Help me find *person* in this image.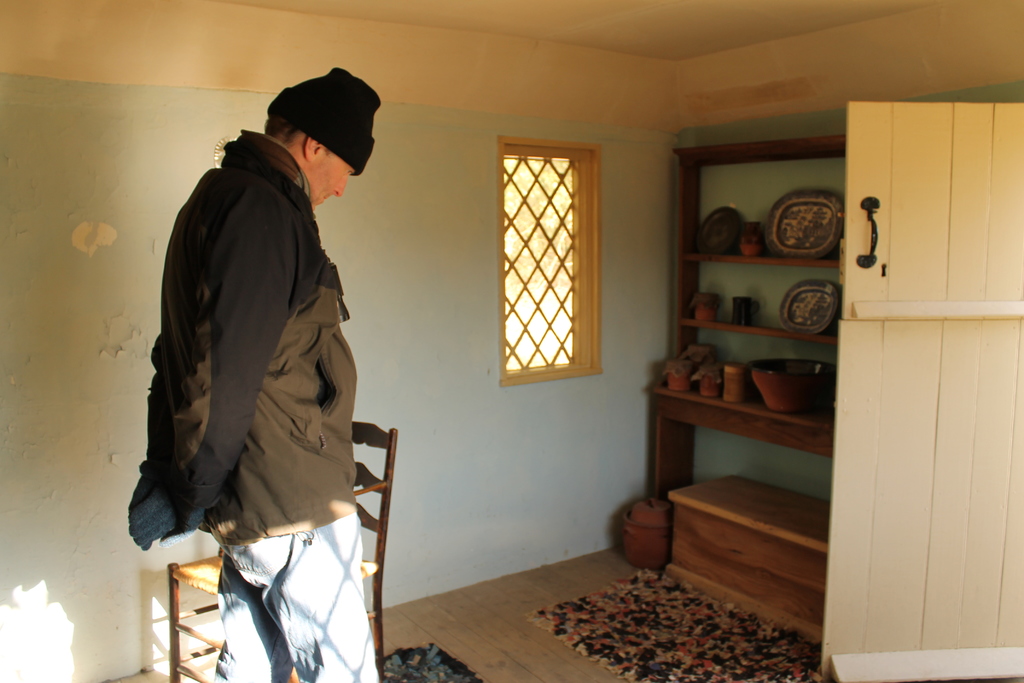
Found it: 137 70 387 656.
